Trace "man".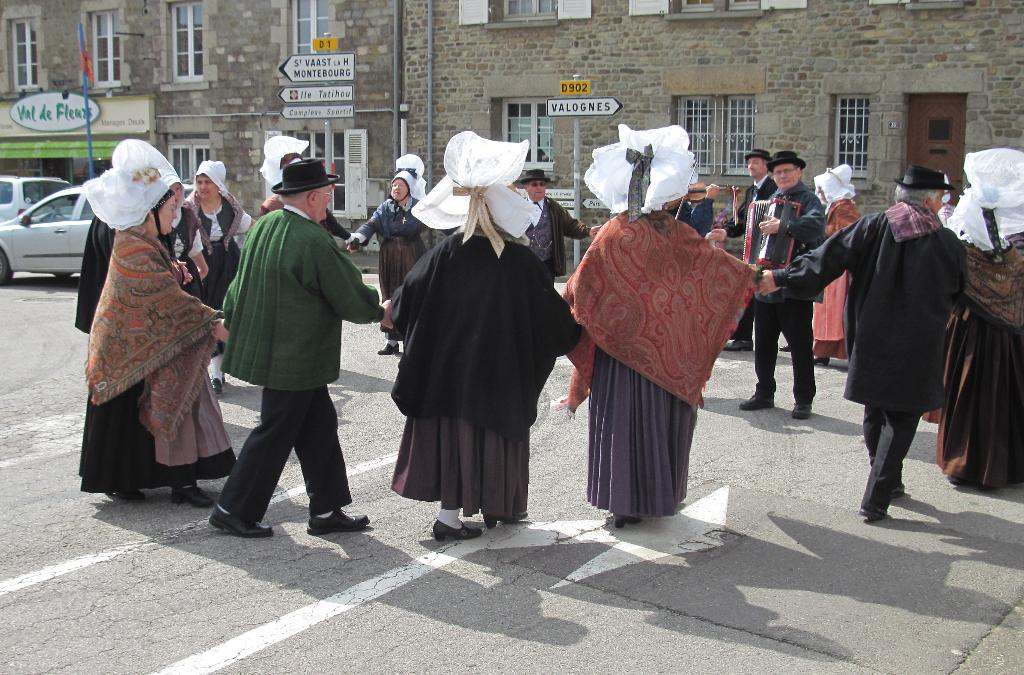
Traced to {"x1": 739, "y1": 150, "x2": 828, "y2": 421}.
